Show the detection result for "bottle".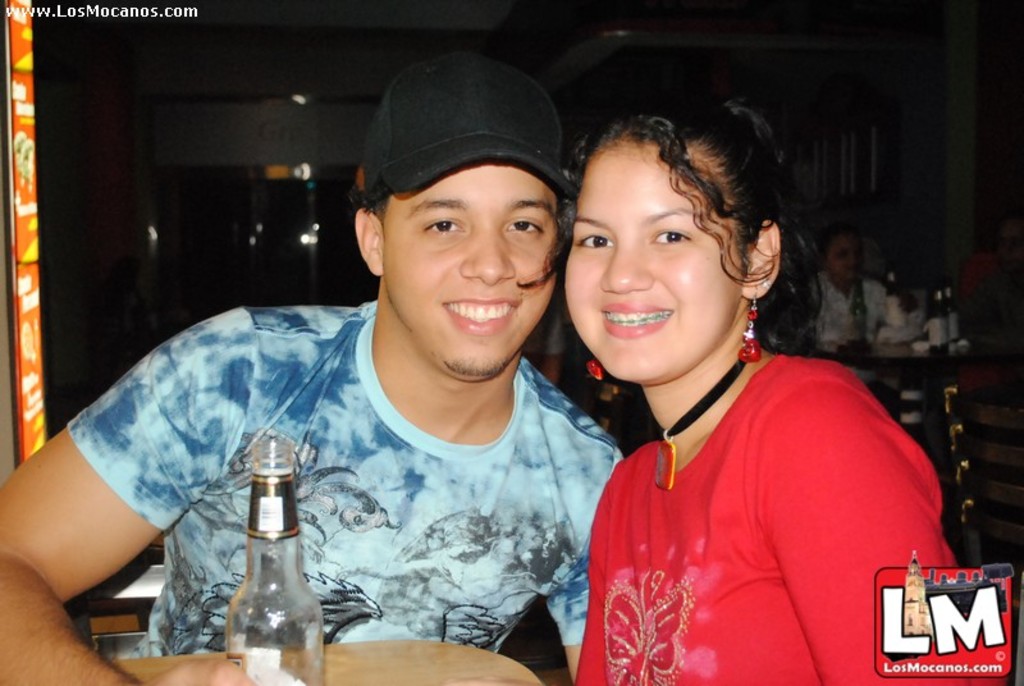
Rect(216, 421, 319, 653).
